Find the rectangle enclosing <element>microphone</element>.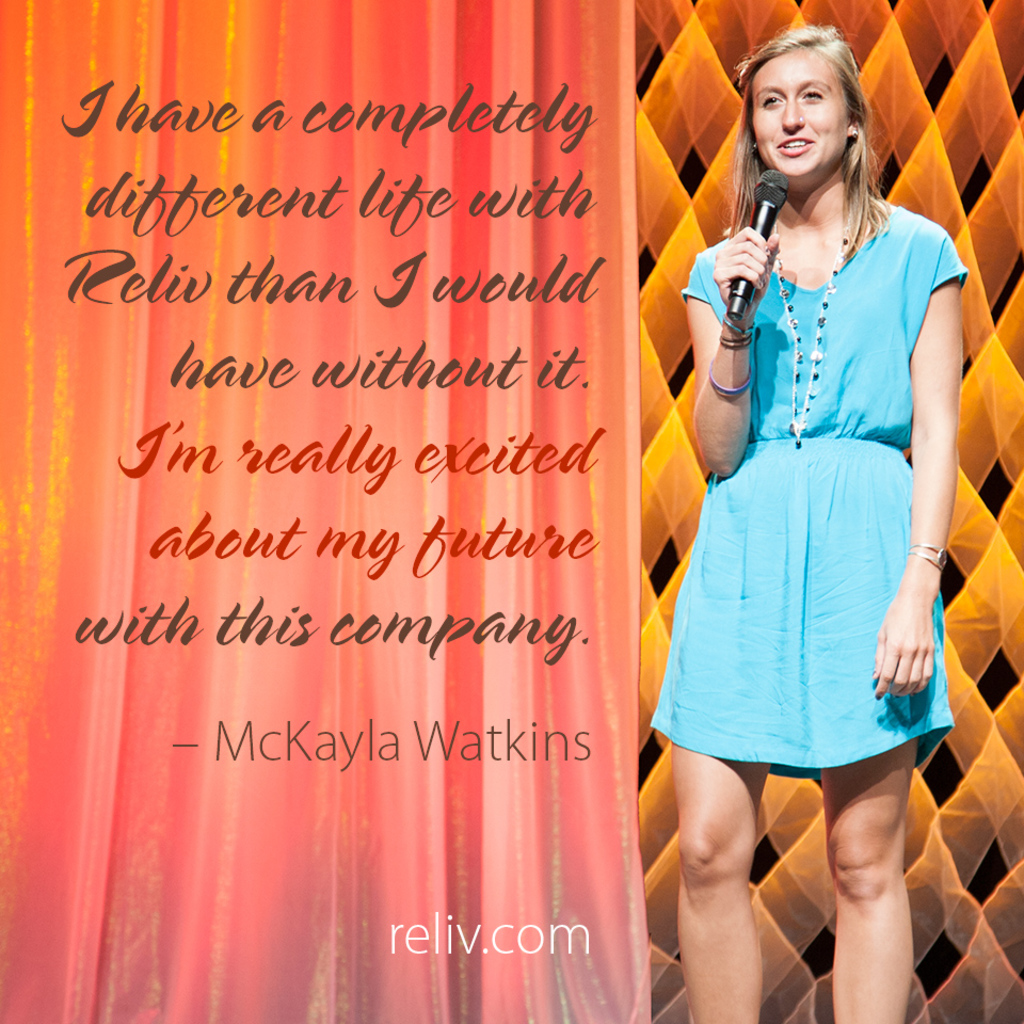
region(727, 170, 788, 323).
